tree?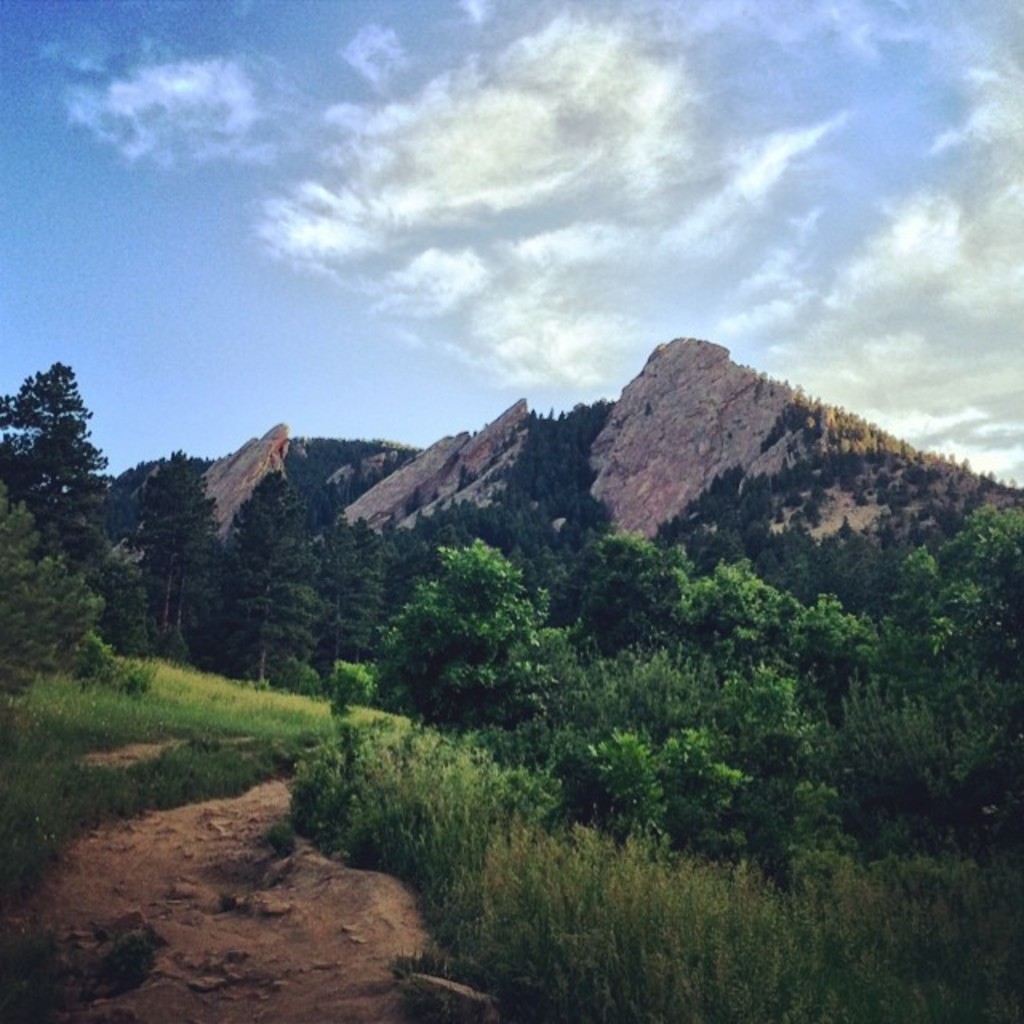
{"x1": 659, "y1": 549, "x2": 805, "y2": 653}
